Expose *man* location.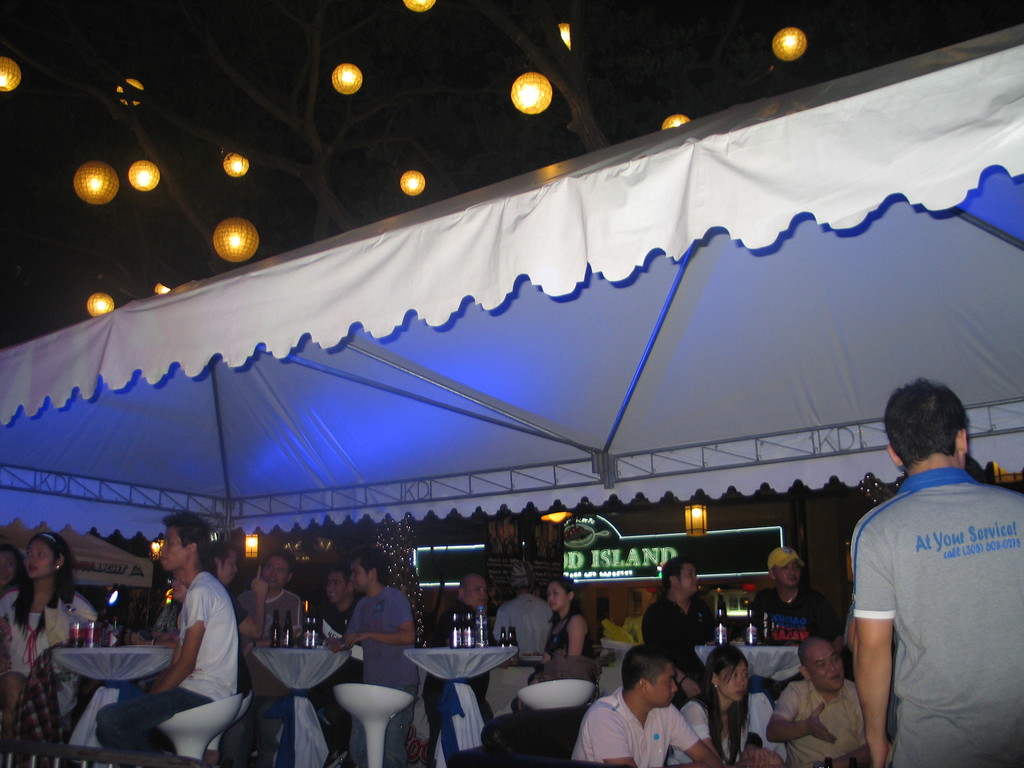
Exposed at <bbox>565, 646, 728, 767</bbox>.
